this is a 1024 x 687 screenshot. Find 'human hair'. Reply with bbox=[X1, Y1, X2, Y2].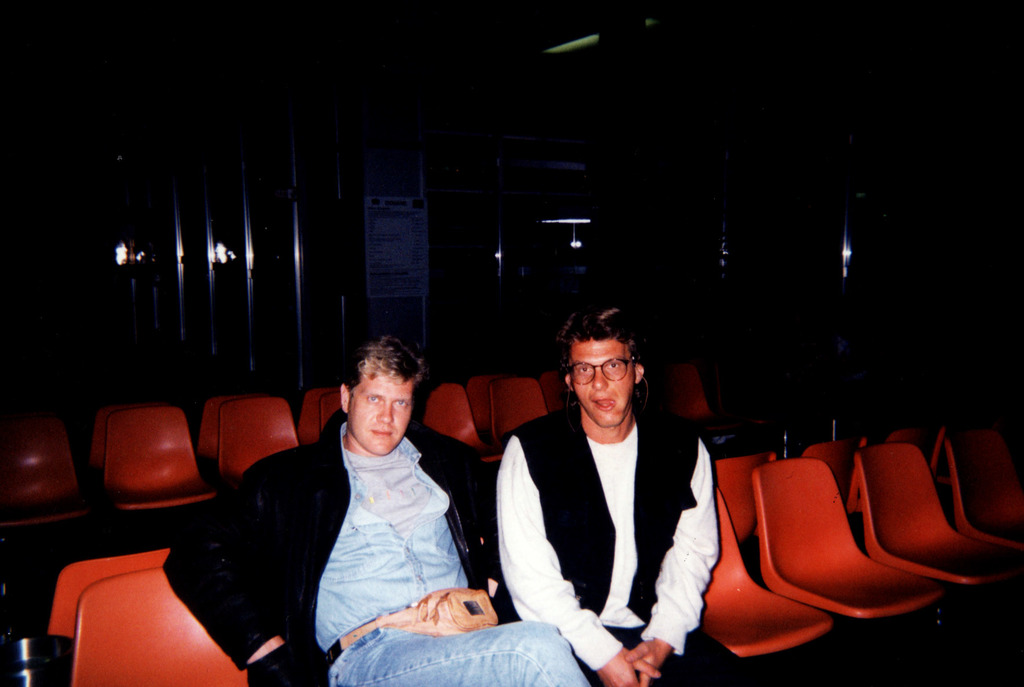
bbox=[557, 300, 645, 359].
